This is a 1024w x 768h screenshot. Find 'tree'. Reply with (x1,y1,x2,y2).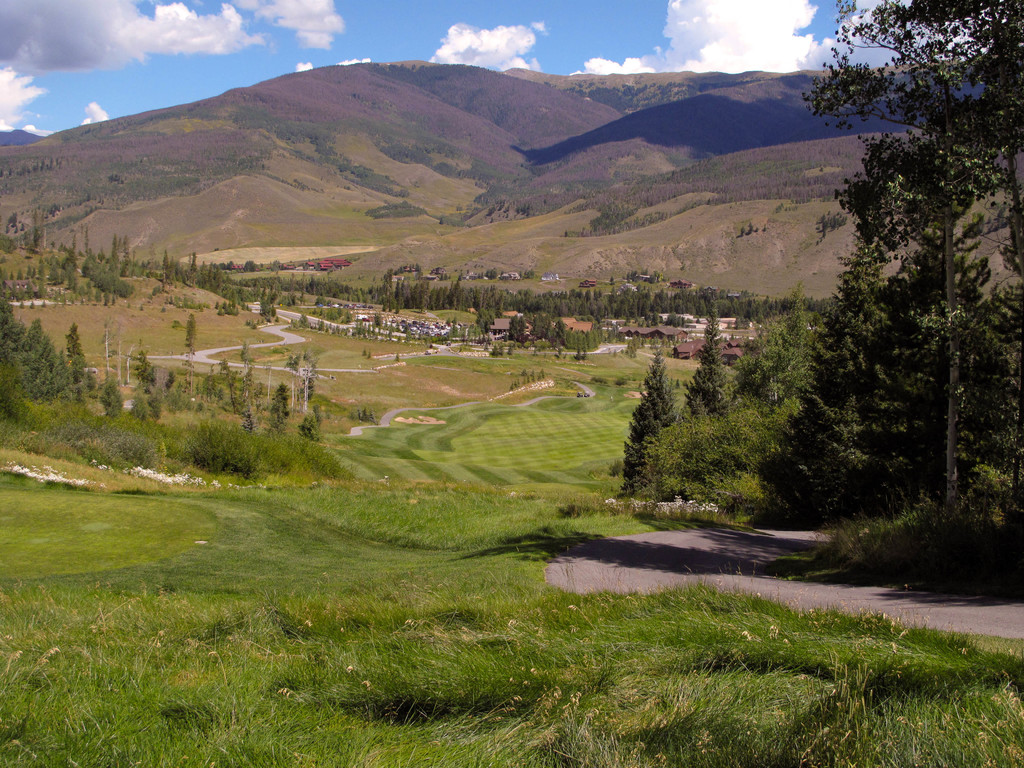
(134,387,167,426).
